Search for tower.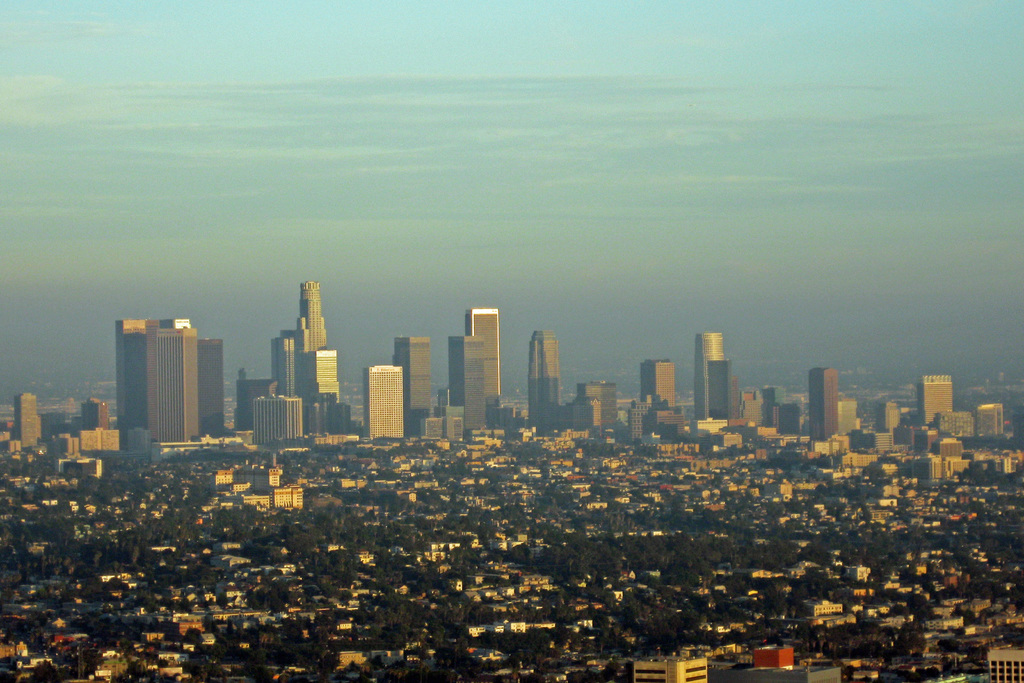
Found at pyautogui.locateOnScreen(527, 322, 561, 438).
